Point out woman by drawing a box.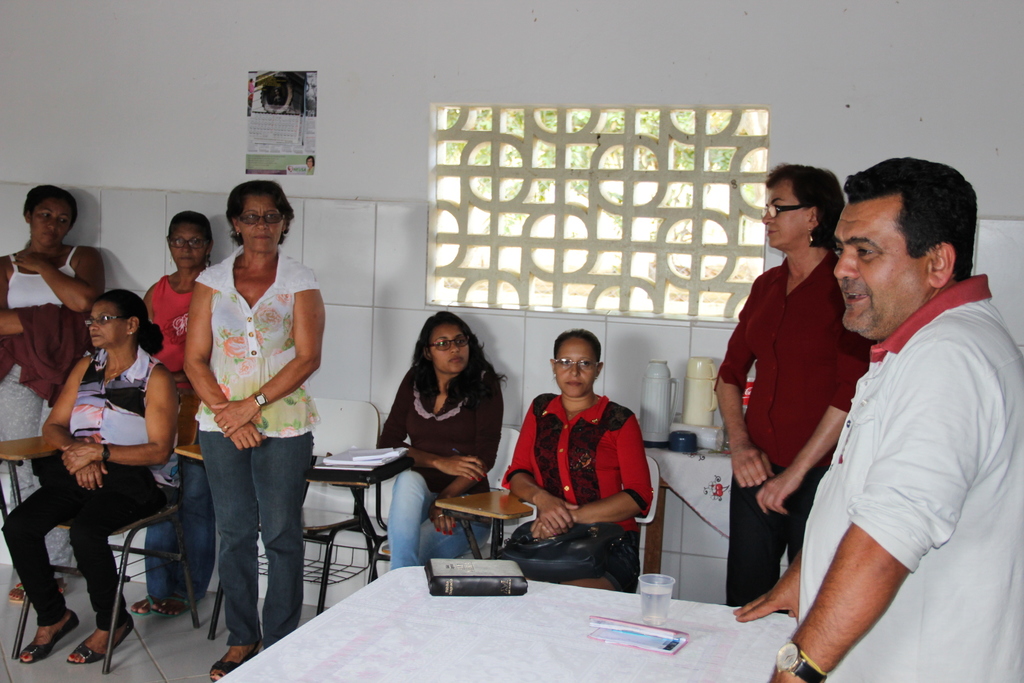
<box>0,183,104,605</box>.
